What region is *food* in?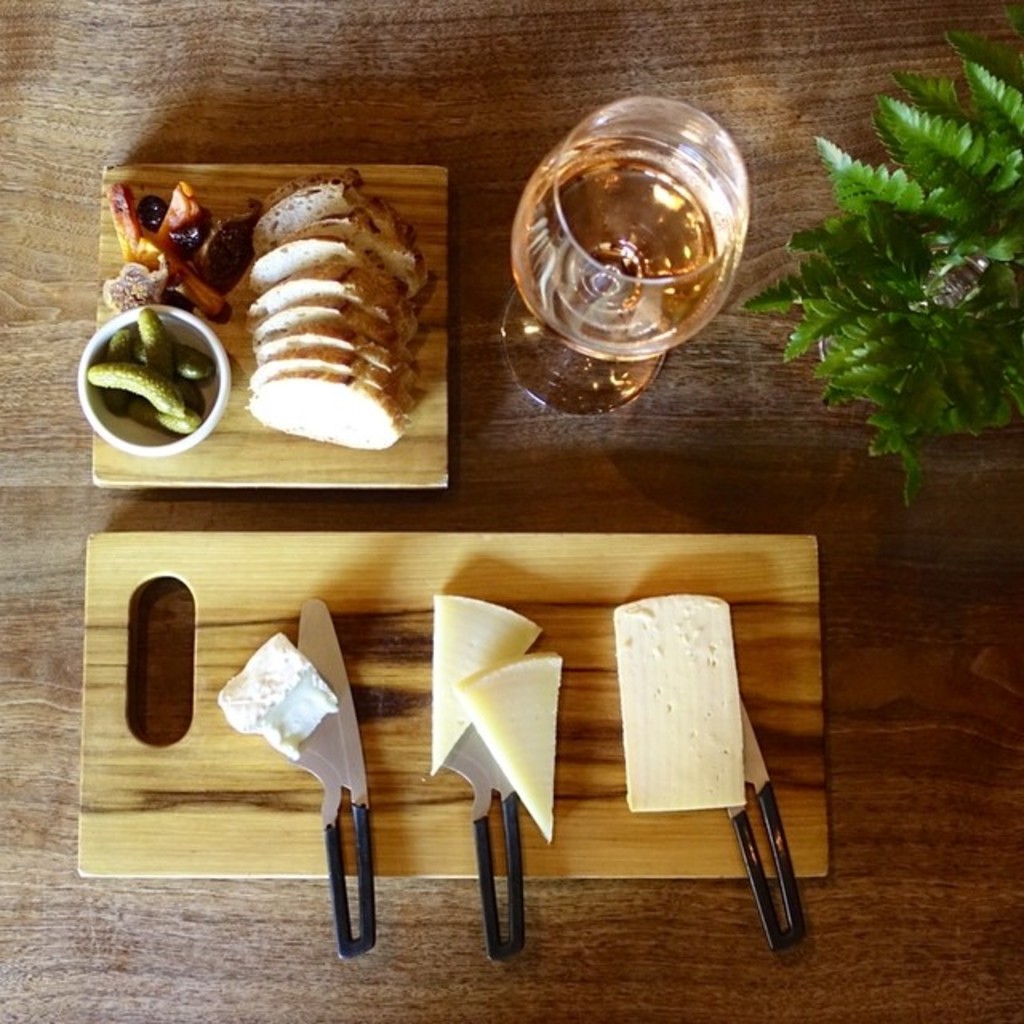
select_region(203, 166, 410, 454).
